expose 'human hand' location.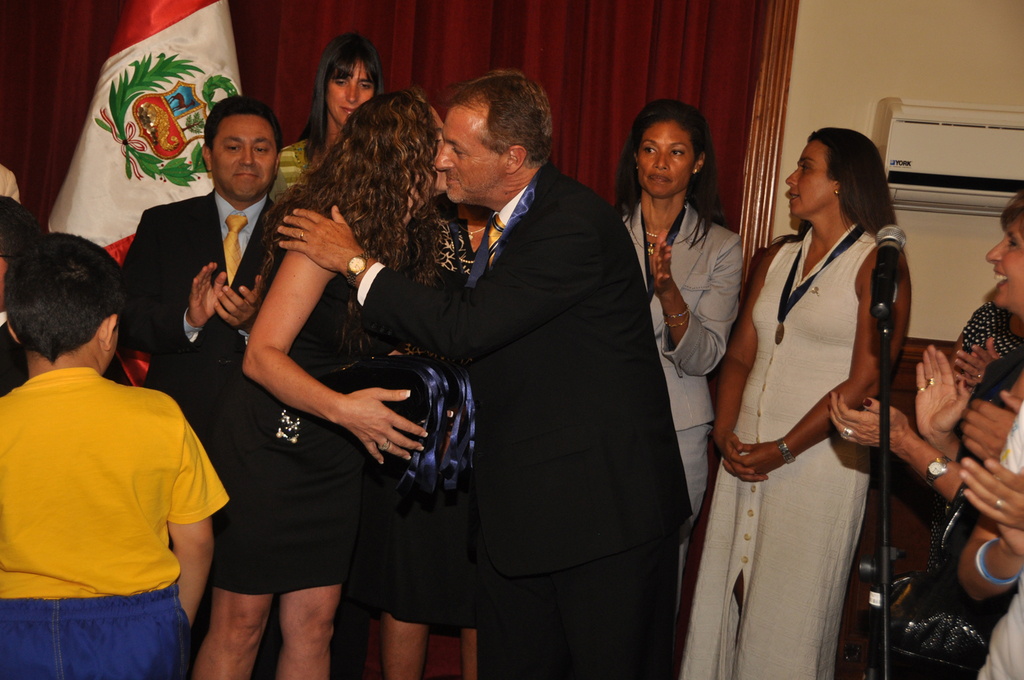
Exposed at [x1=827, y1=390, x2=913, y2=451].
